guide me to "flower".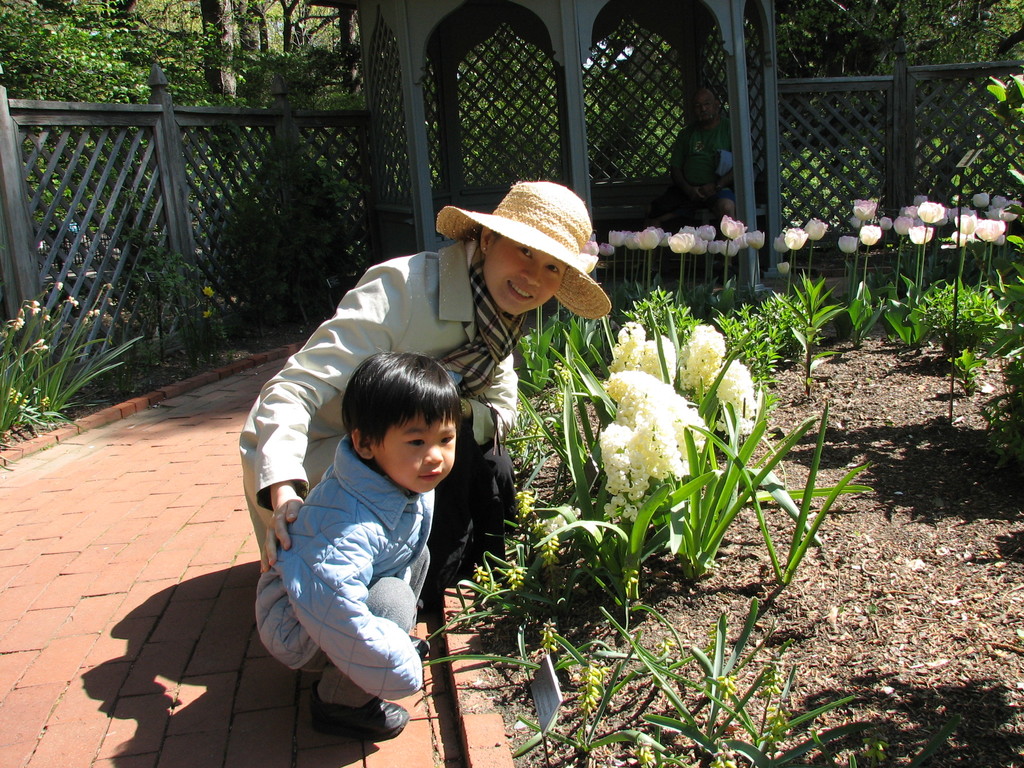
Guidance: (left=860, top=225, right=879, bottom=246).
